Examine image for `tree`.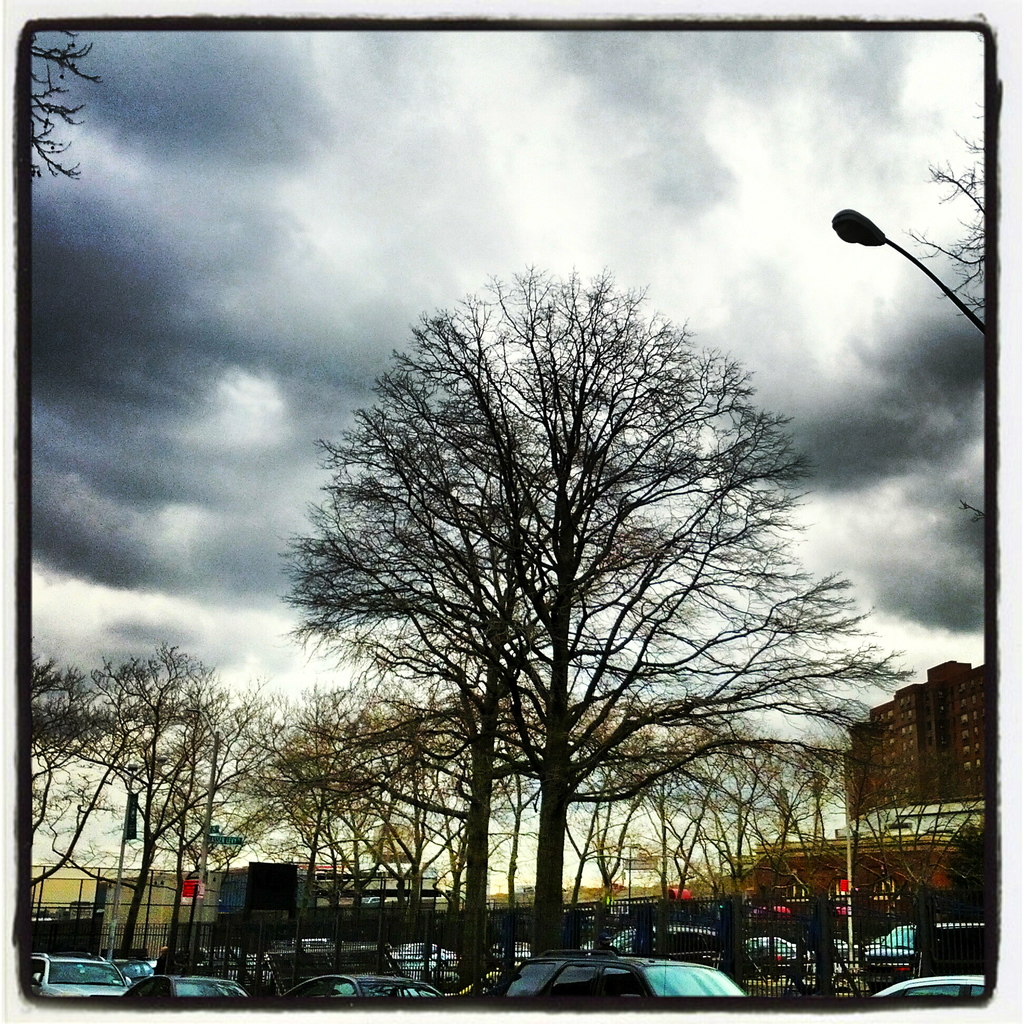
Examination result: box(25, 28, 105, 185).
